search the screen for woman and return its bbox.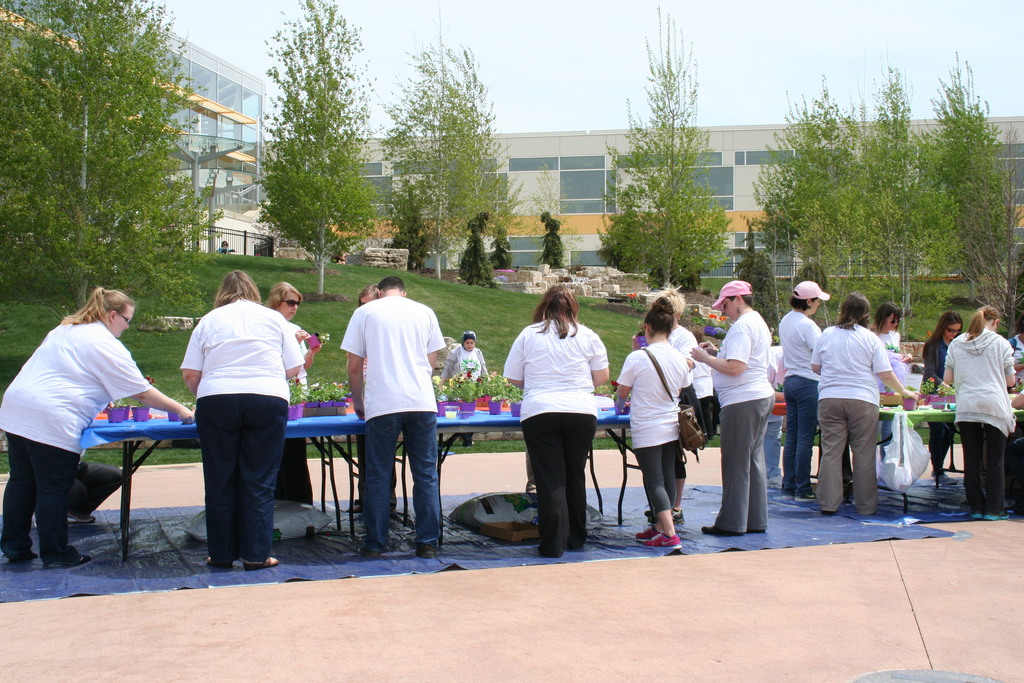
Found: {"x1": 776, "y1": 282, "x2": 825, "y2": 498}.
